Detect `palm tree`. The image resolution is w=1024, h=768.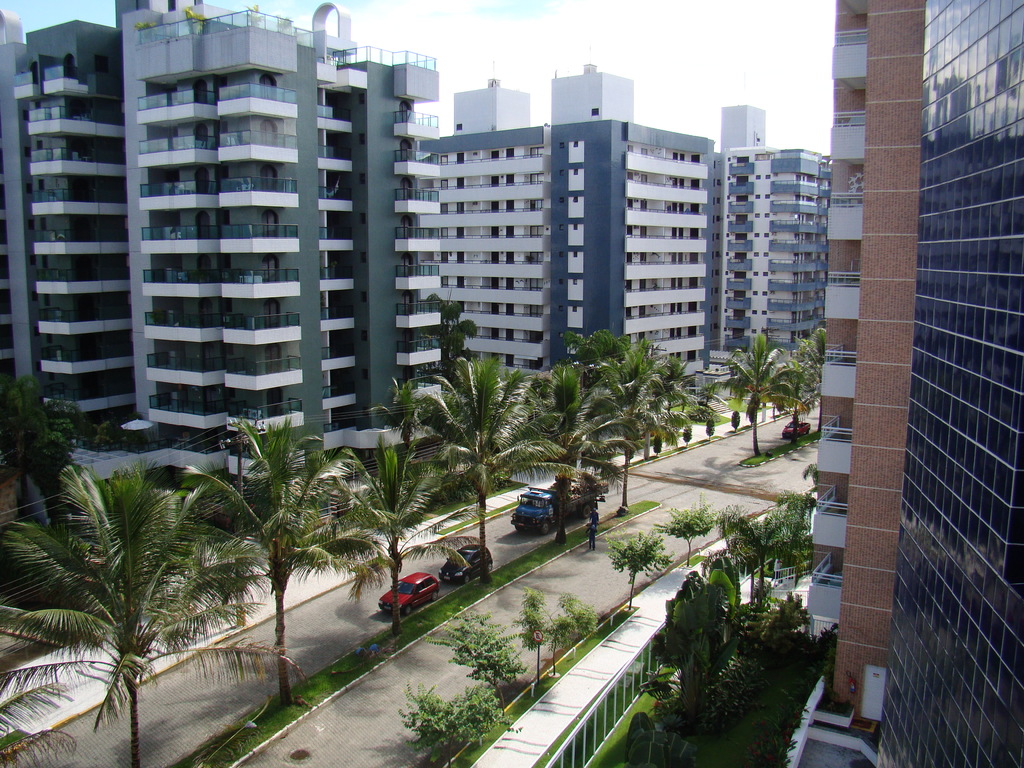
left=218, top=435, right=359, bottom=701.
